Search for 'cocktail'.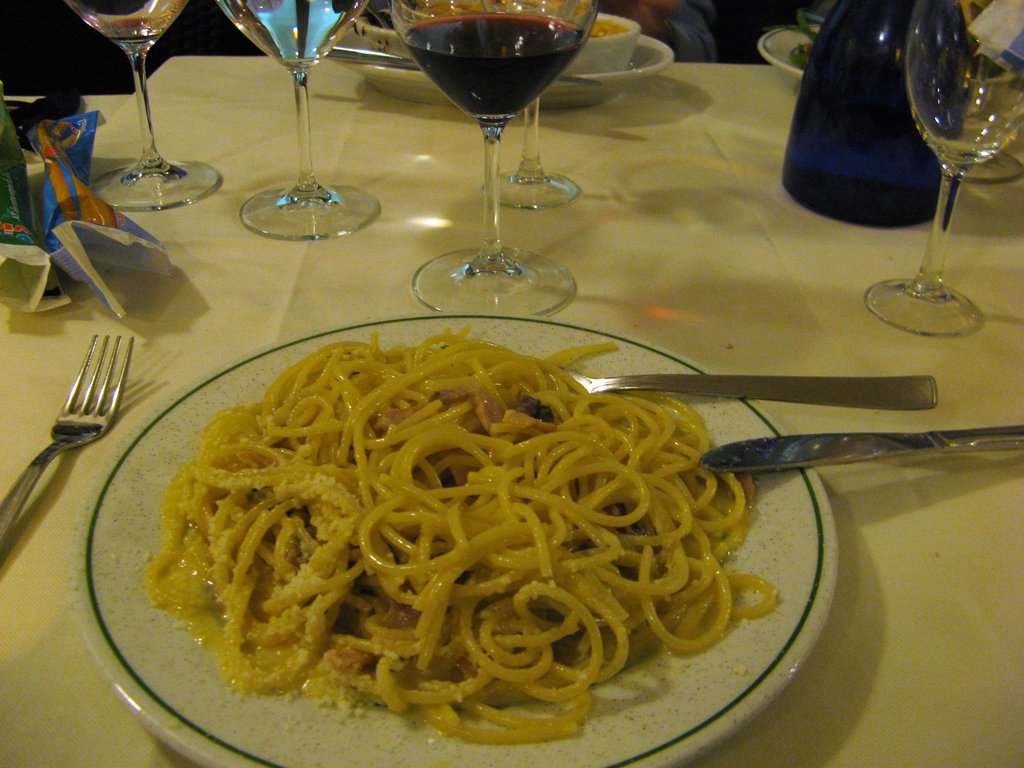
Found at [404,0,592,307].
